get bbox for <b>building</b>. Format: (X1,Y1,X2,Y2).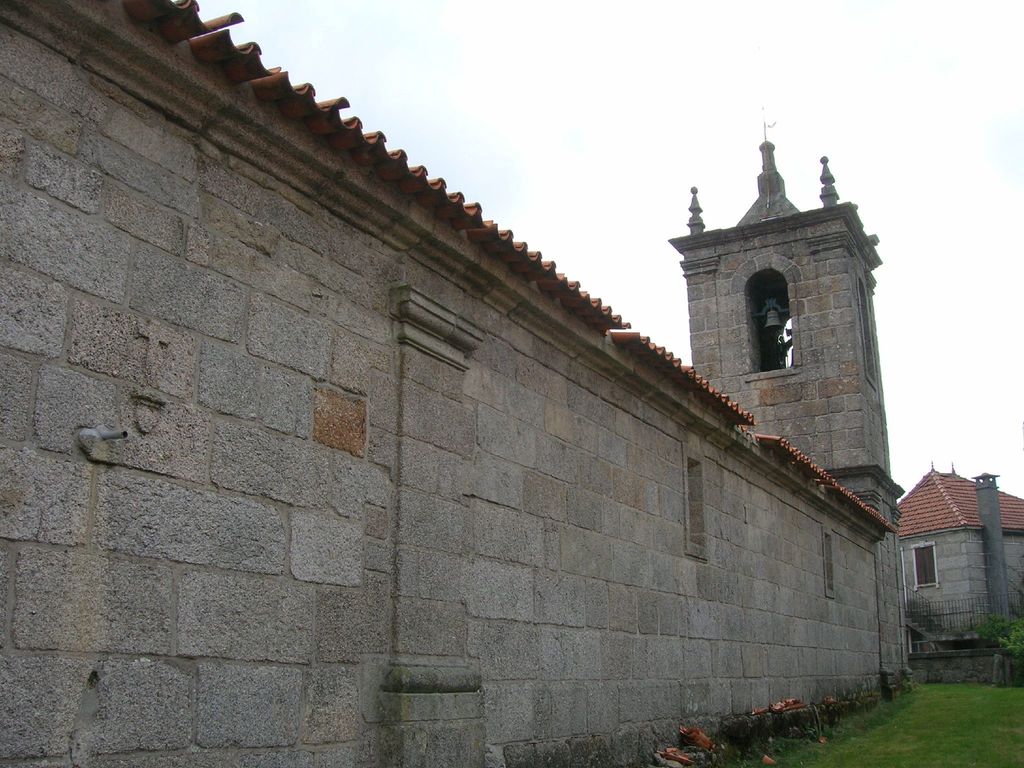
(895,463,1023,653).
